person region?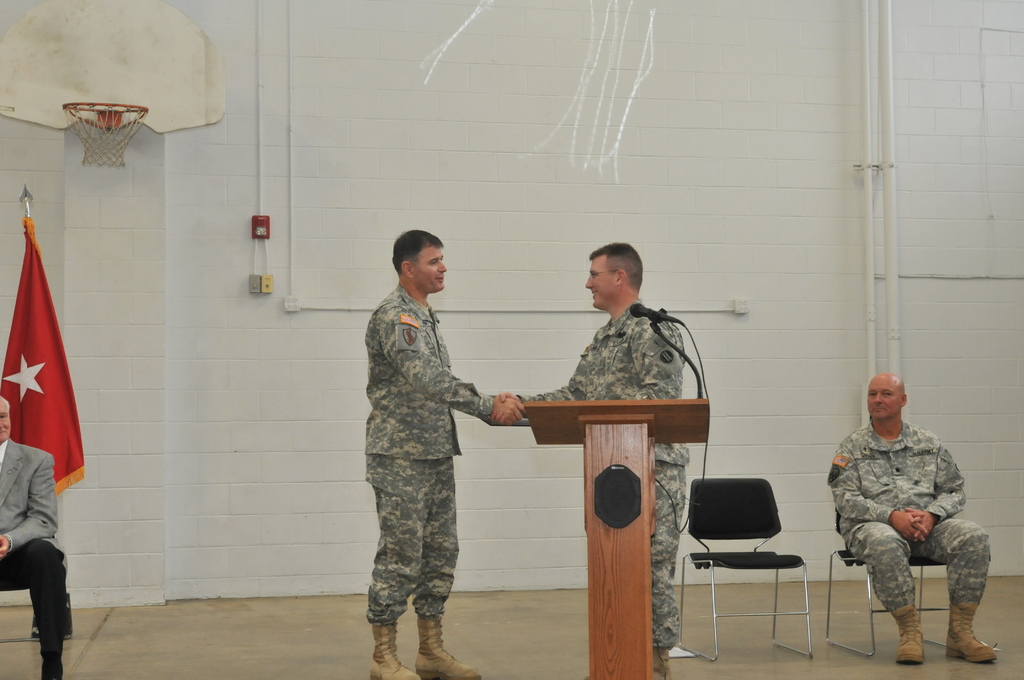
BBox(493, 246, 683, 679)
